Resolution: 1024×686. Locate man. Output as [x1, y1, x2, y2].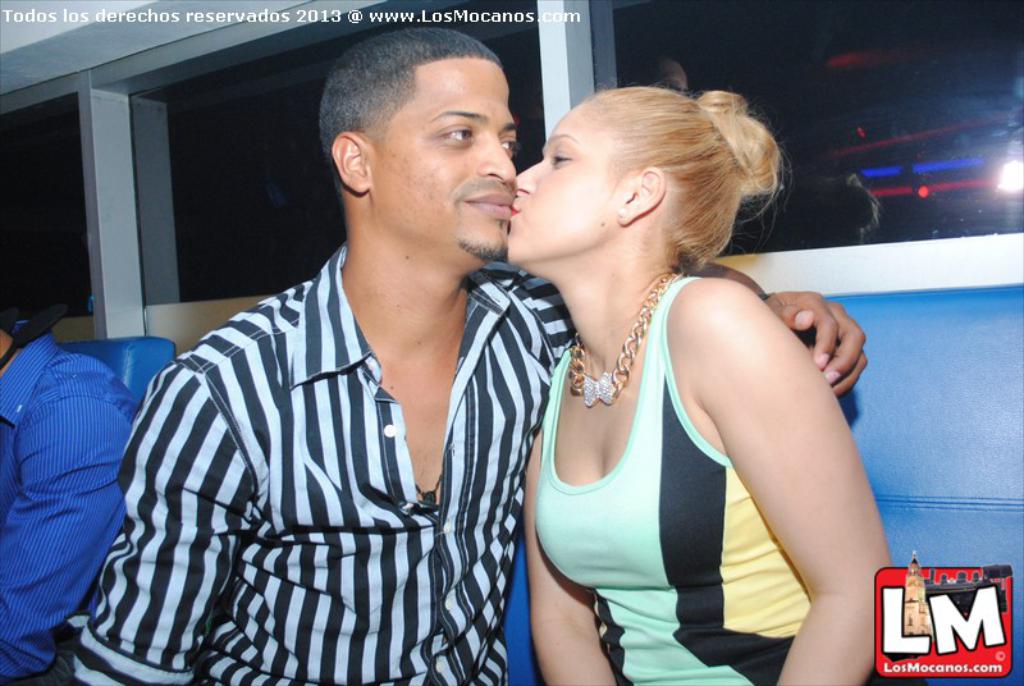
[54, 26, 867, 685].
